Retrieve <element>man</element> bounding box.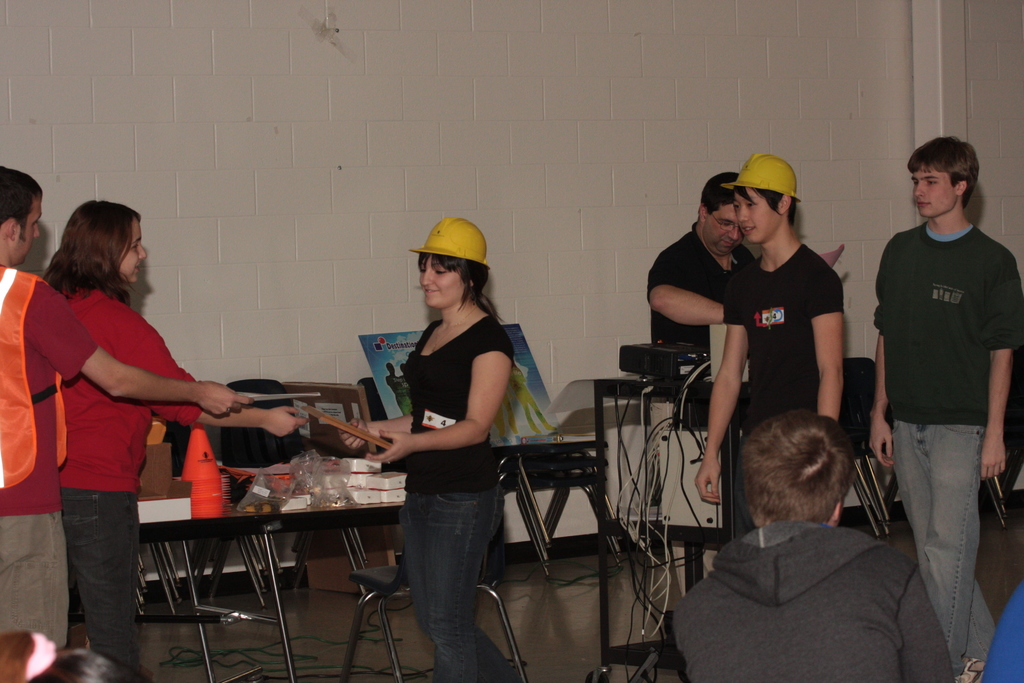
Bounding box: (669,413,951,682).
